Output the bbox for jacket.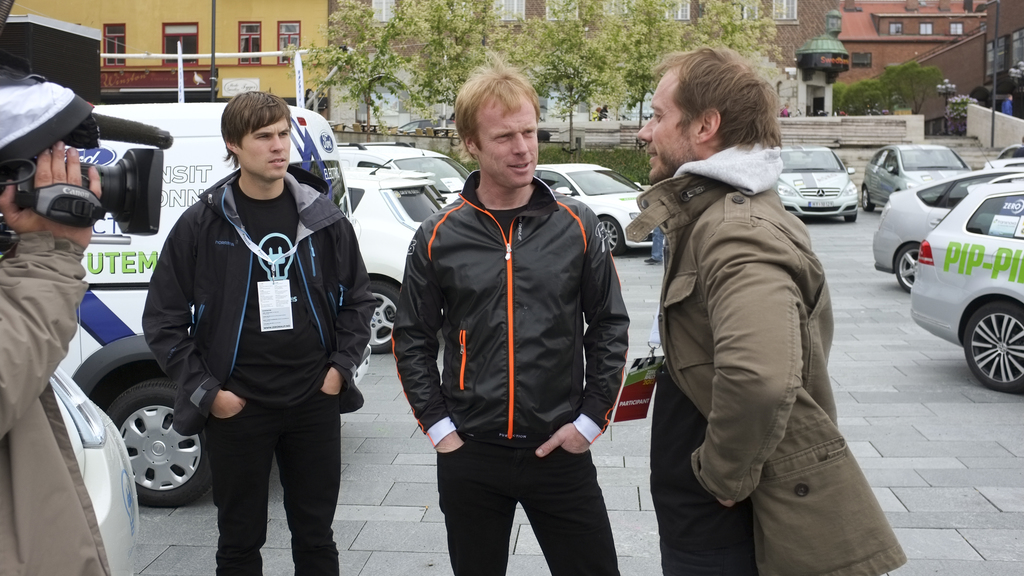
crop(0, 230, 109, 575).
